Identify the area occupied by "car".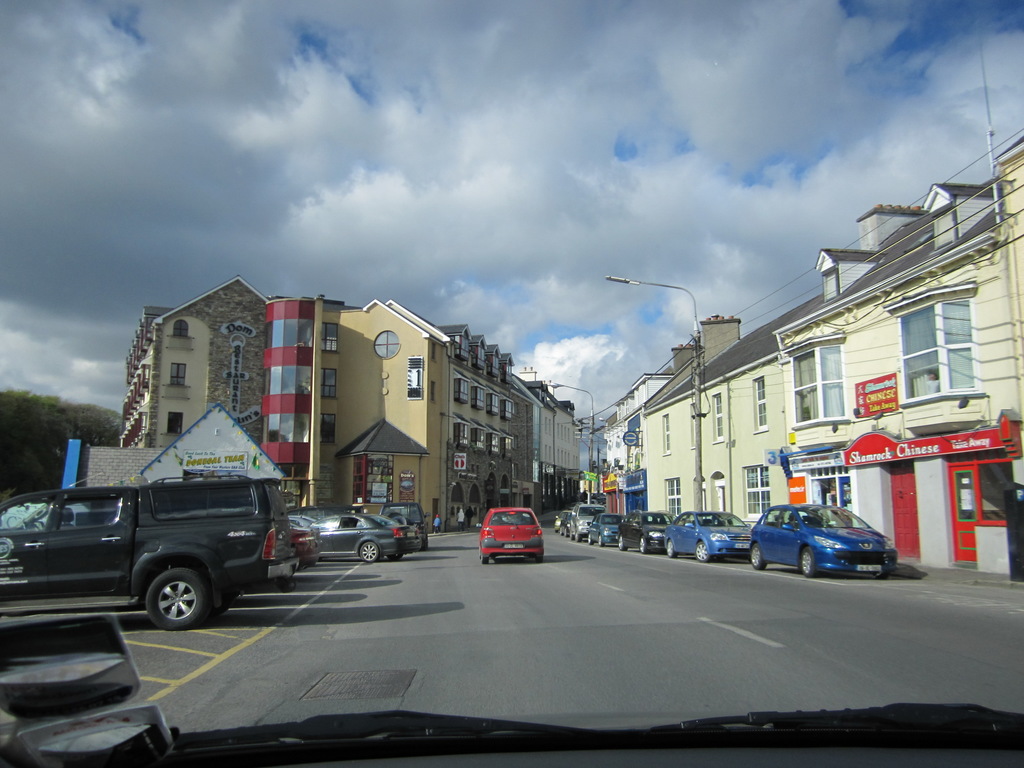
Area: {"x1": 616, "y1": 508, "x2": 673, "y2": 553}.
